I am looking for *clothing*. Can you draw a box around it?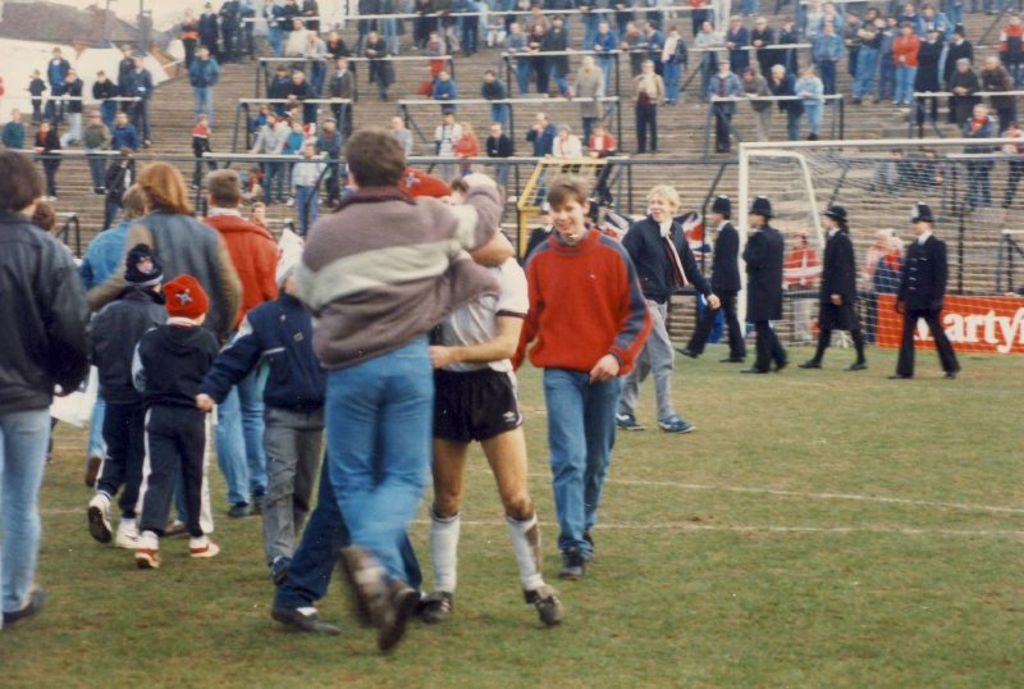
Sure, the bounding box is [365,31,390,93].
